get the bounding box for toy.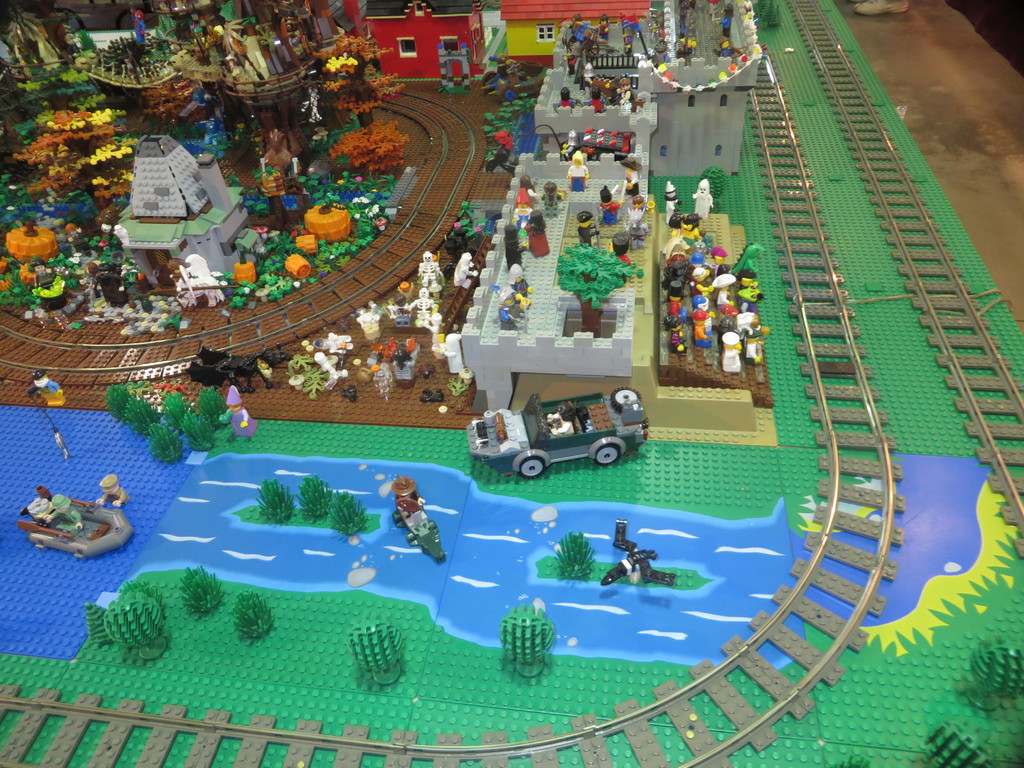
select_region(695, 166, 726, 205).
